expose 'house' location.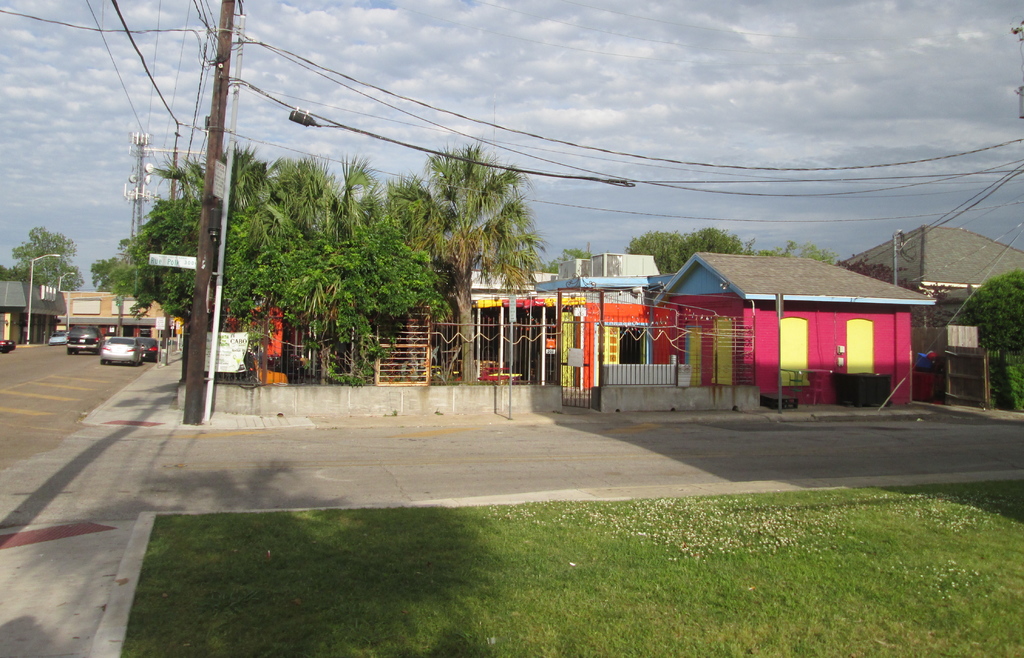
Exposed at rect(834, 217, 1019, 413).
